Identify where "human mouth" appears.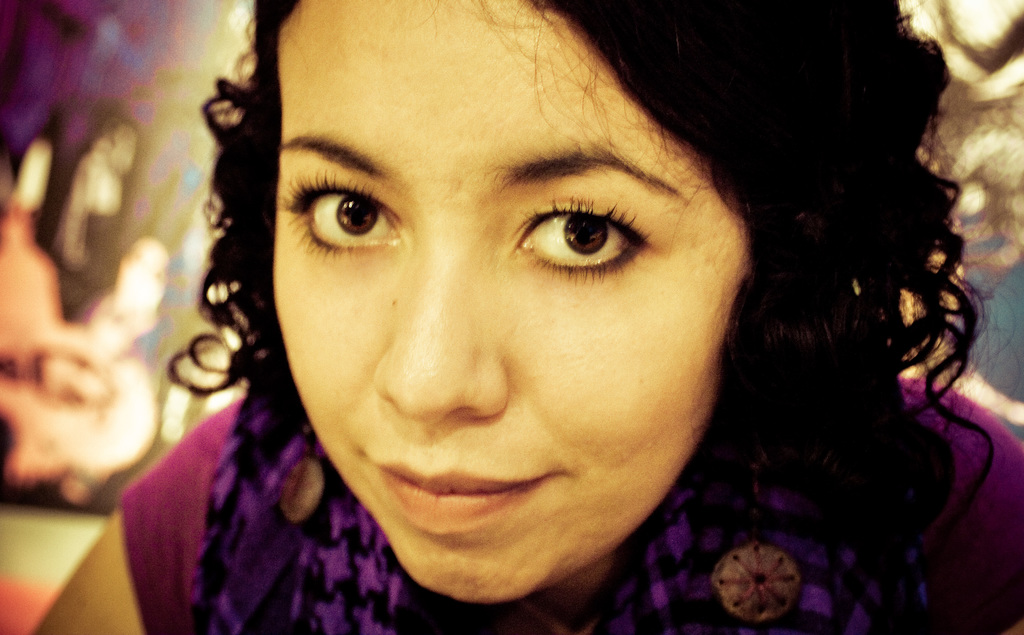
Appears at left=365, top=456, right=556, bottom=517.
